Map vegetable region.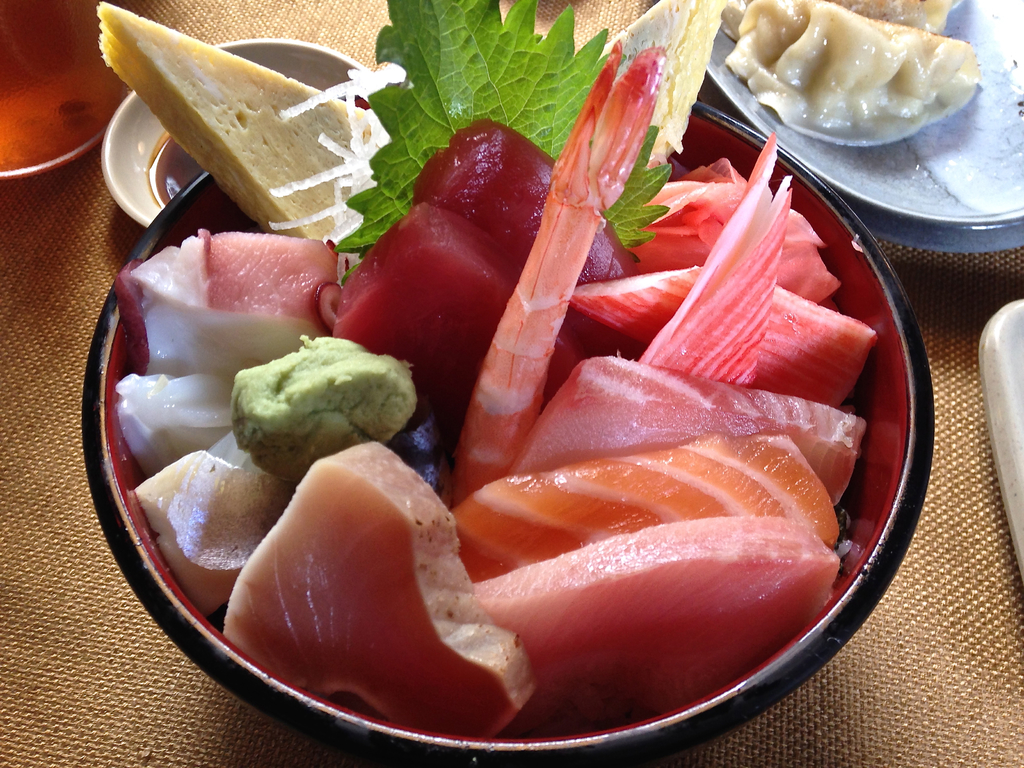
Mapped to (left=334, top=0, right=671, bottom=248).
